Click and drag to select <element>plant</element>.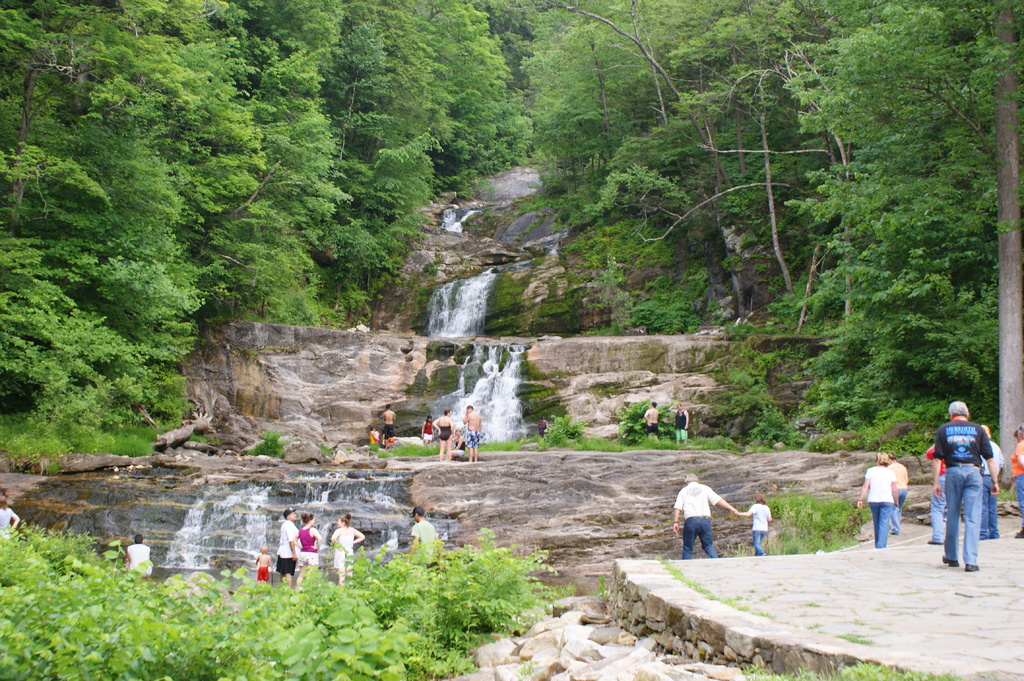
Selection: bbox=[626, 428, 748, 453].
